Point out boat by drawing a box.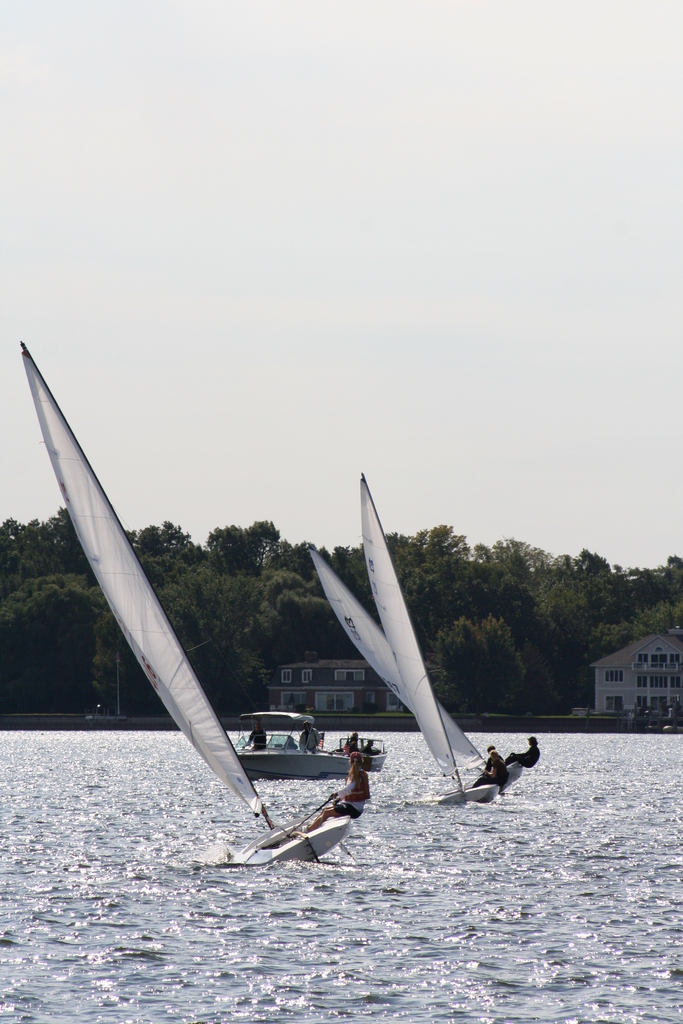
<bbox>20, 339, 351, 877</bbox>.
